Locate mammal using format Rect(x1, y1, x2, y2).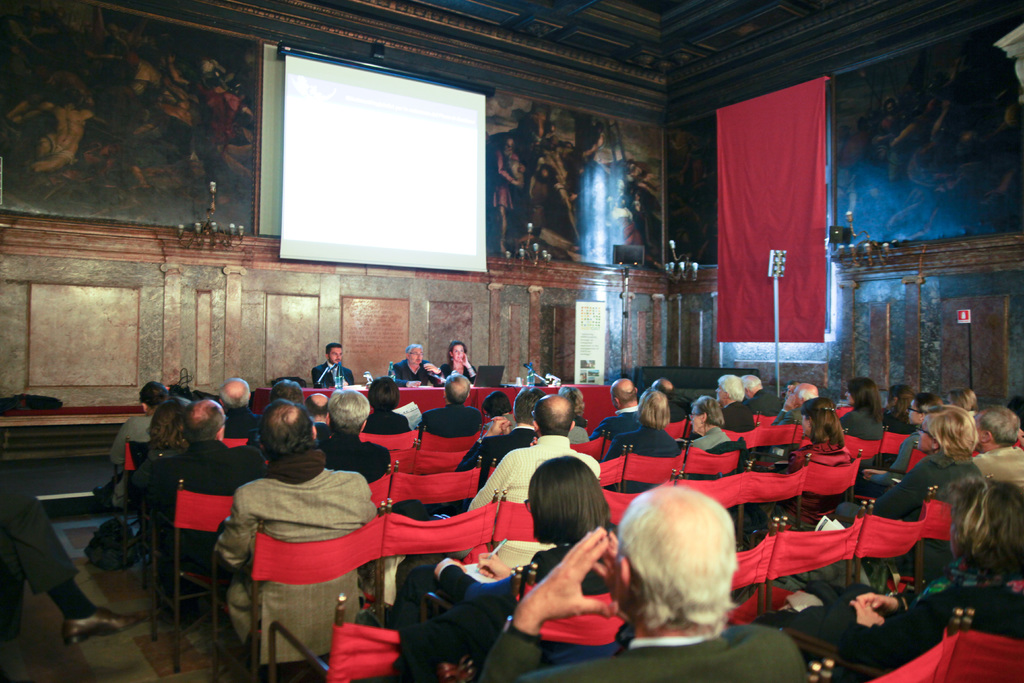
Rect(362, 381, 407, 431).
